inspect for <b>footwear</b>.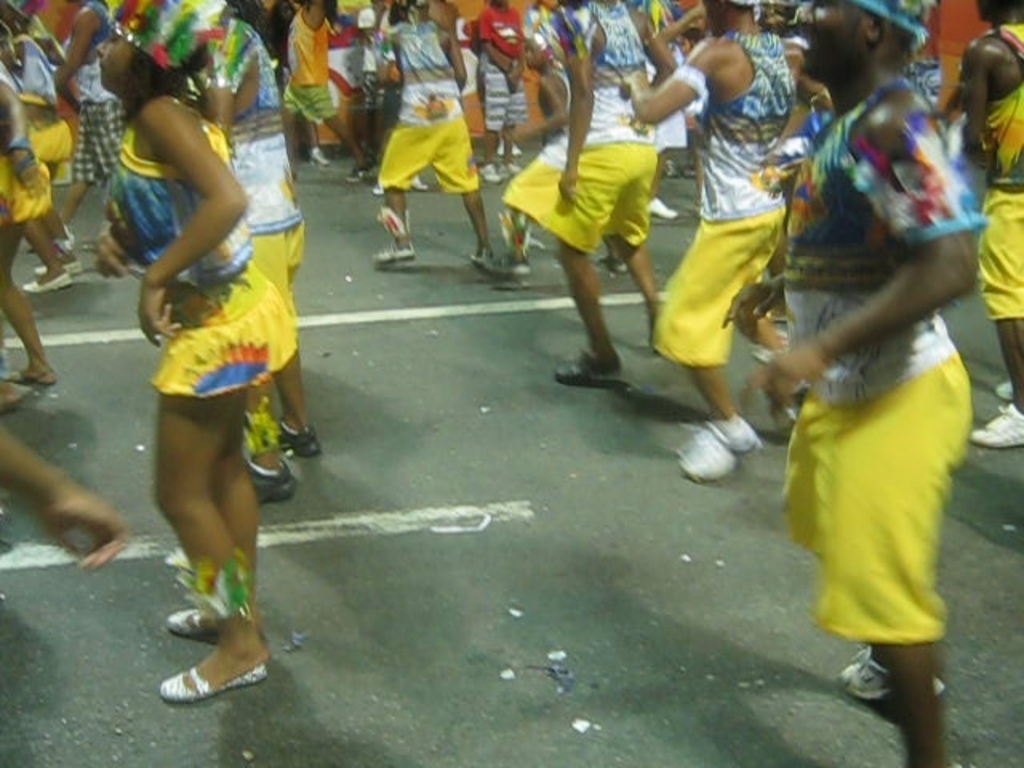
Inspection: bbox=[995, 374, 1016, 398].
